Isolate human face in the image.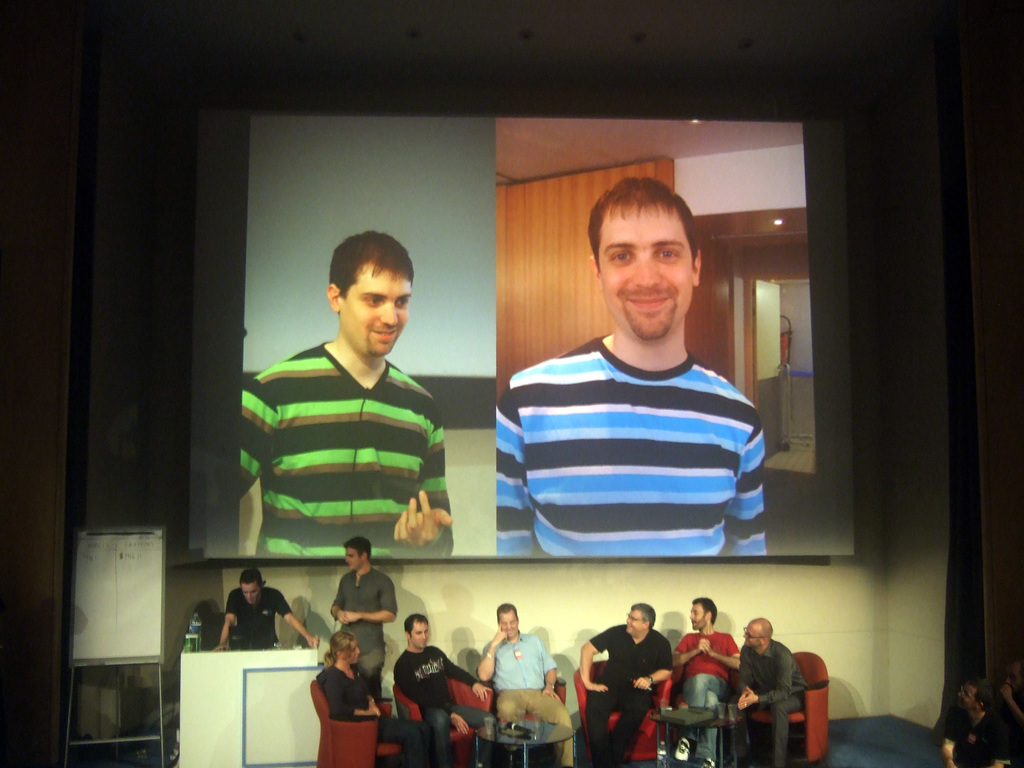
Isolated region: {"x1": 348, "y1": 550, "x2": 367, "y2": 574}.
